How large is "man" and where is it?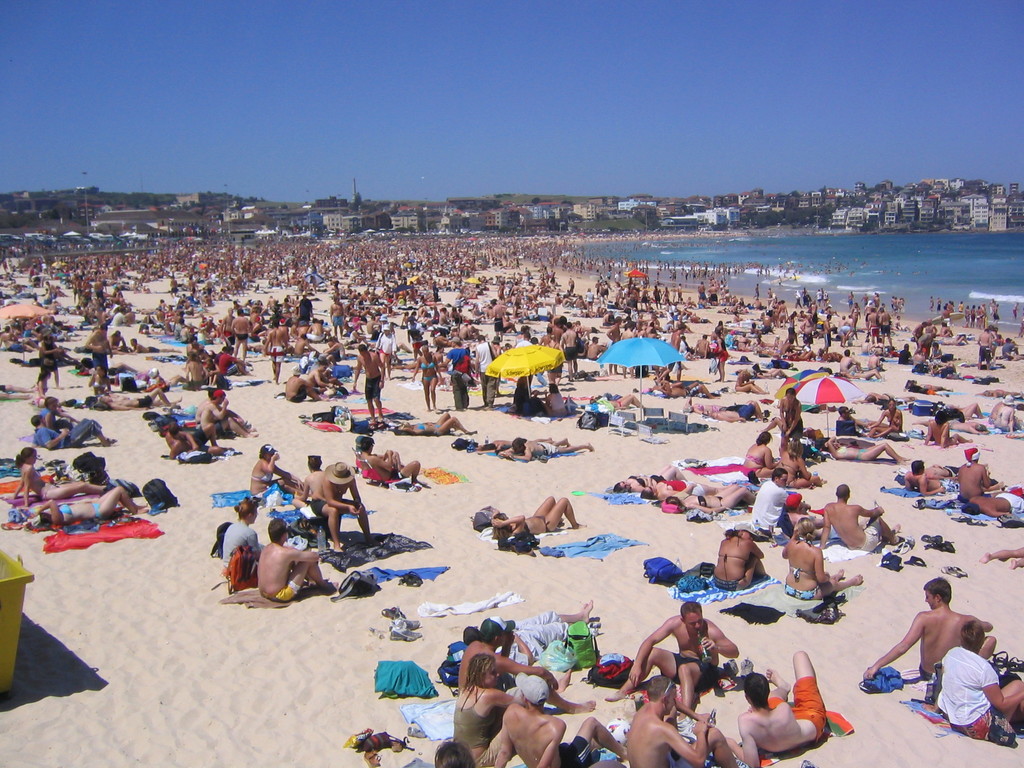
Bounding box: crop(801, 288, 813, 309).
